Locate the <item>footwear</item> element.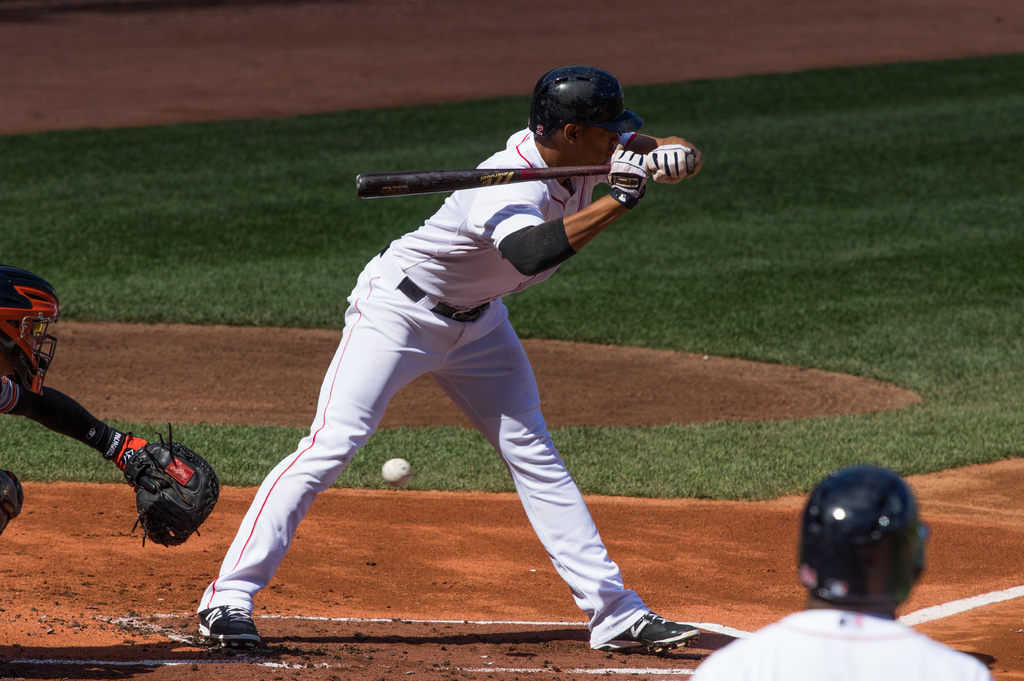
Element bbox: <box>188,589,259,655</box>.
